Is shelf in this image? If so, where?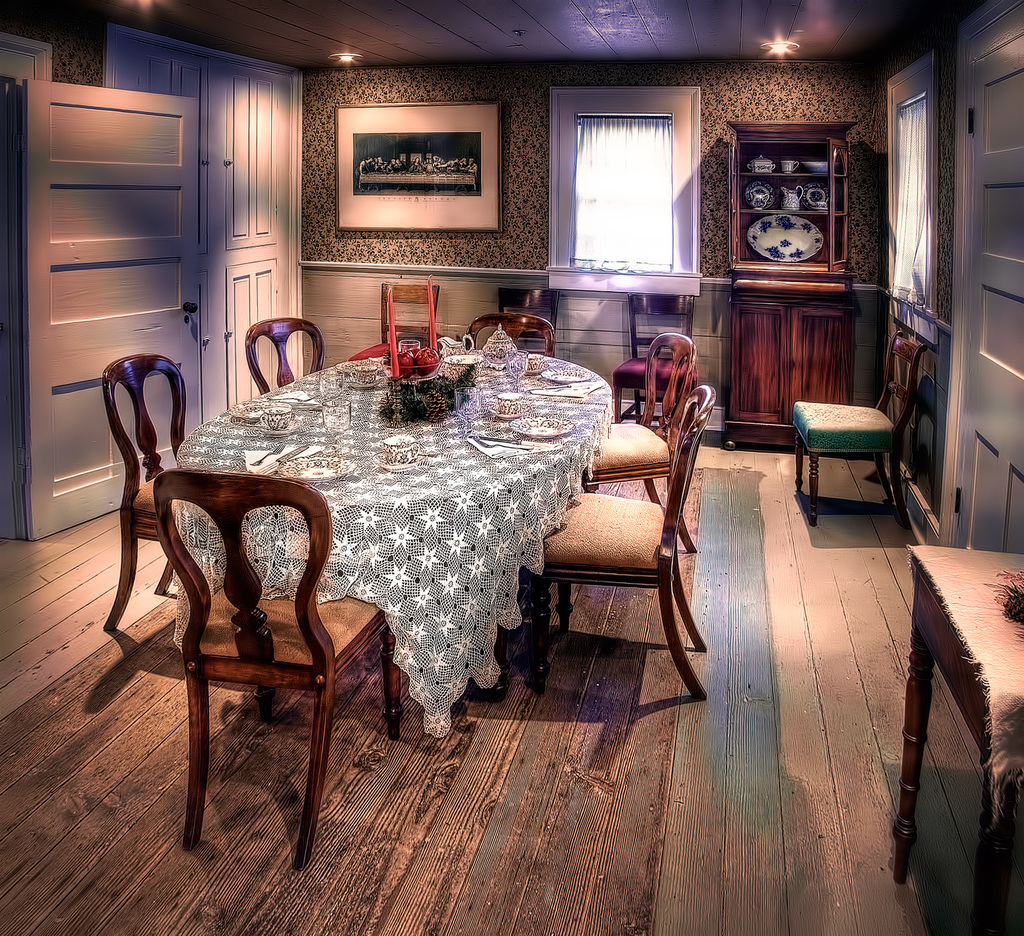
Yes, at x1=722, y1=129, x2=839, y2=175.
